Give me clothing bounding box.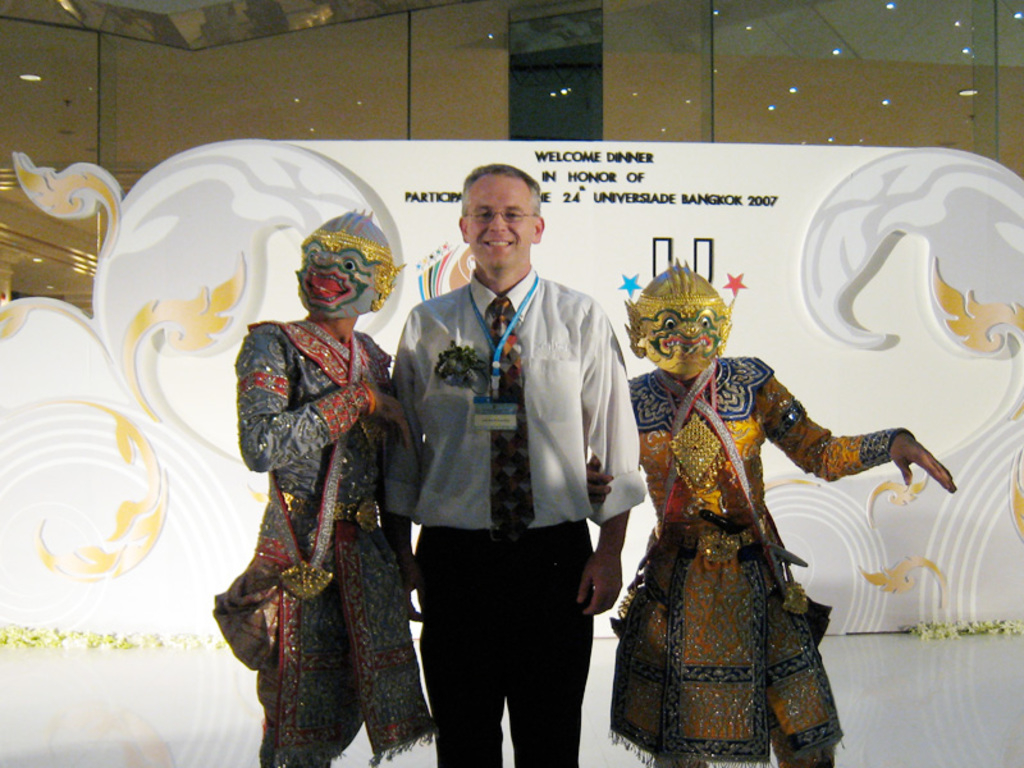
Rect(384, 269, 648, 767).
